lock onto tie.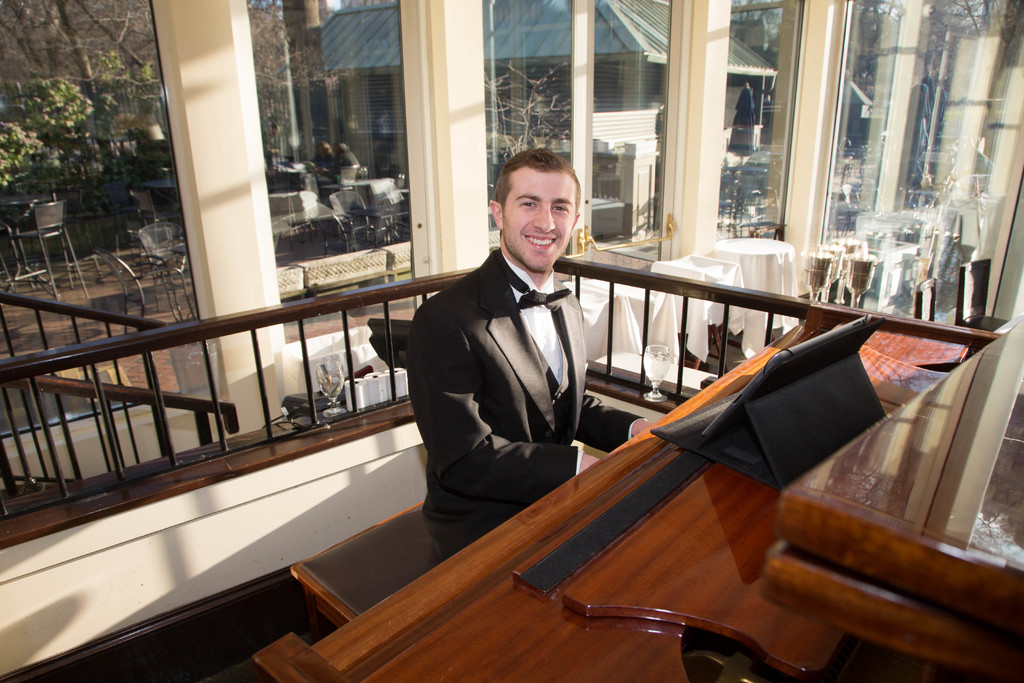
Locked: 519, 283, 572, 313.
